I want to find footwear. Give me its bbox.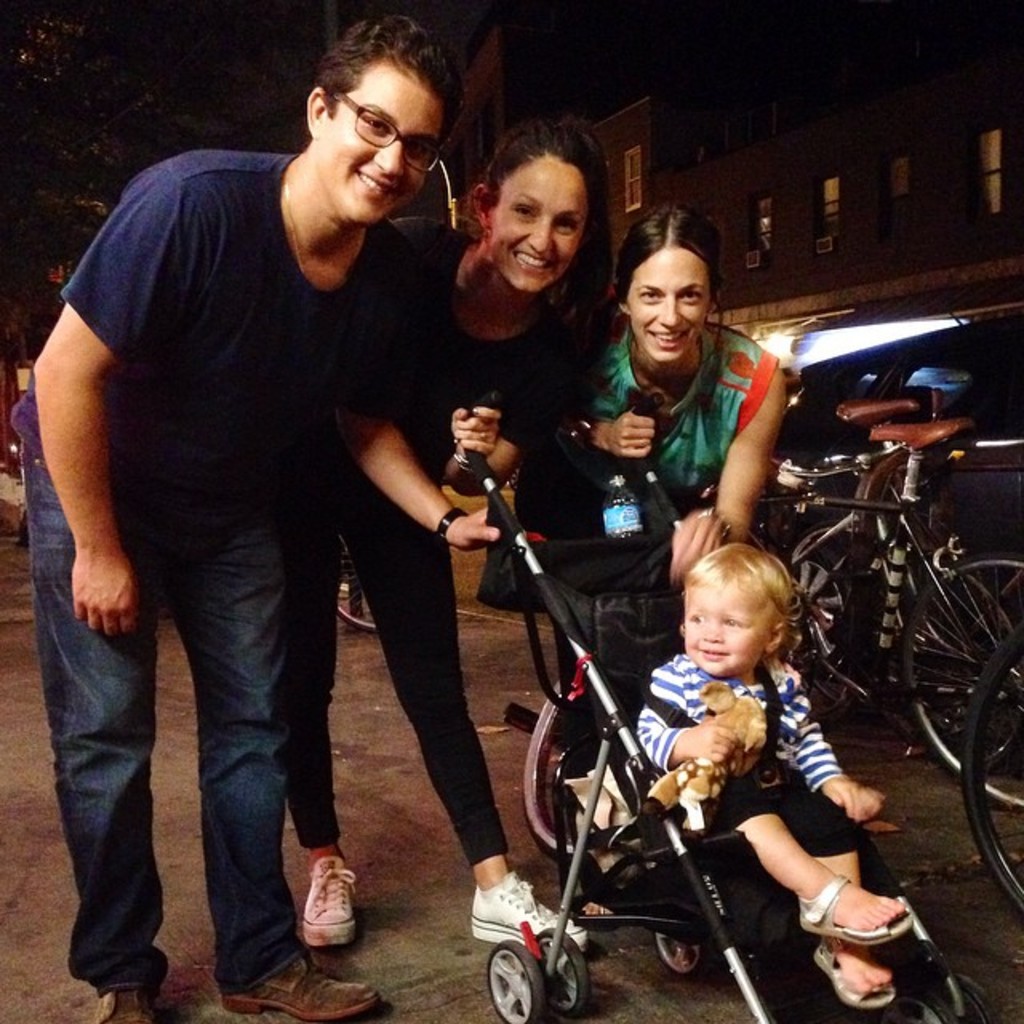
(left=795, top=867, right=917, bottom=938).
